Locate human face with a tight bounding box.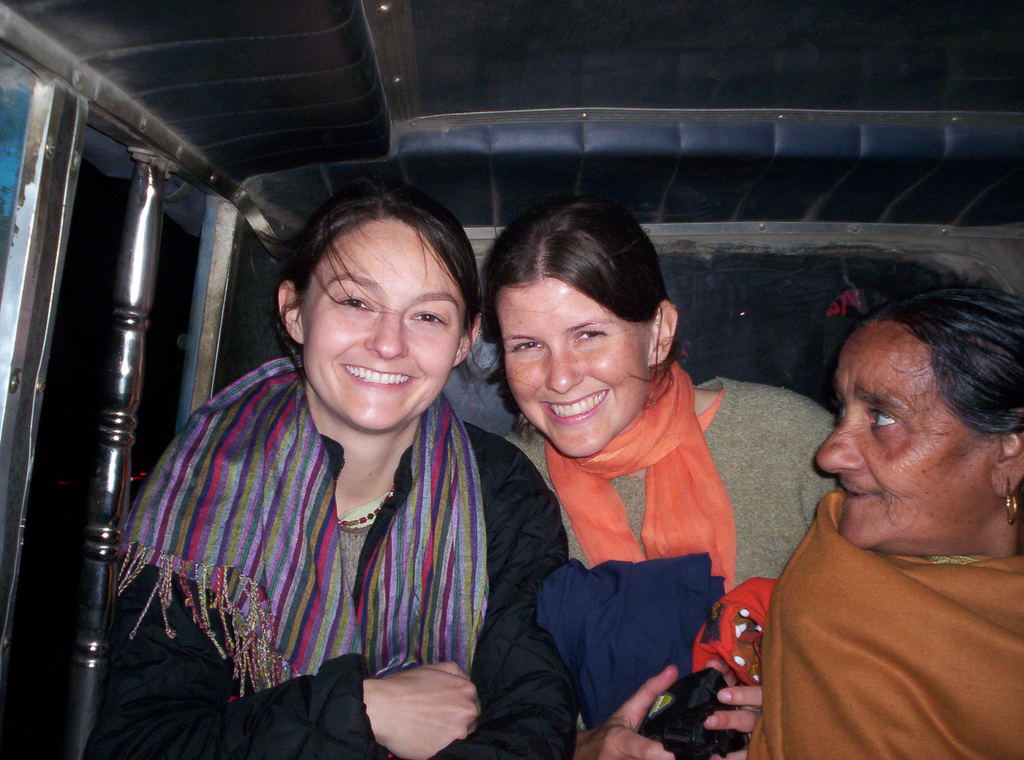
box=[300, 212, 463, 433].
